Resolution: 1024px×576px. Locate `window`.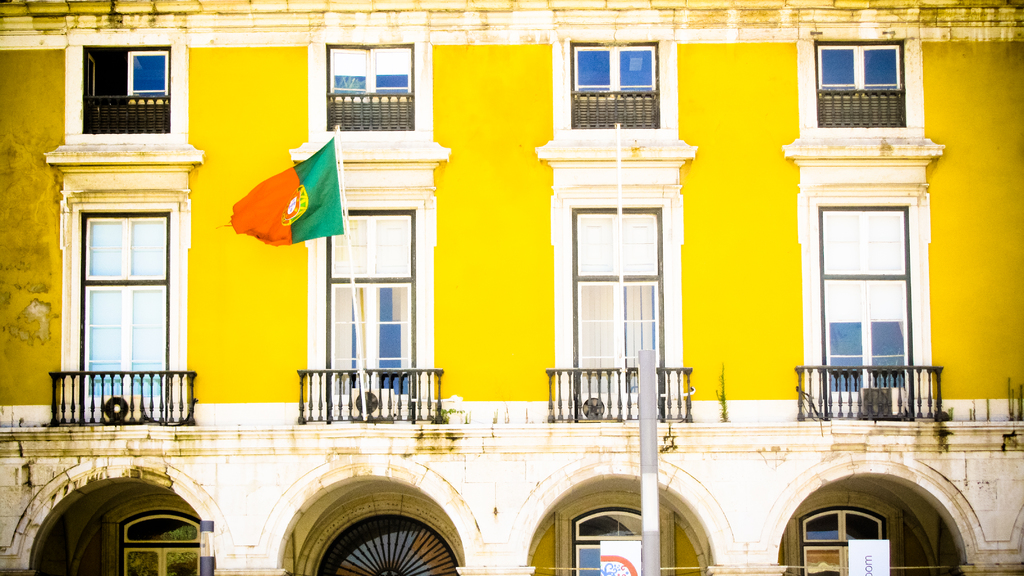
crop(328, 48, 419, 133).
